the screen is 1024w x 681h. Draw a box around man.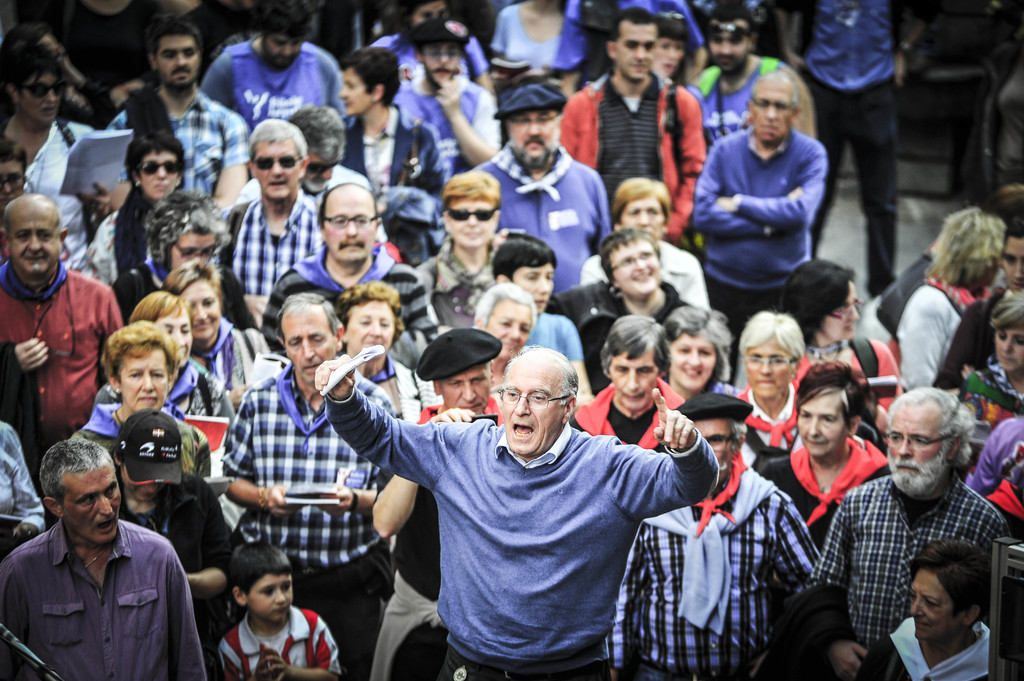
region(688, 7, 814, 147).
